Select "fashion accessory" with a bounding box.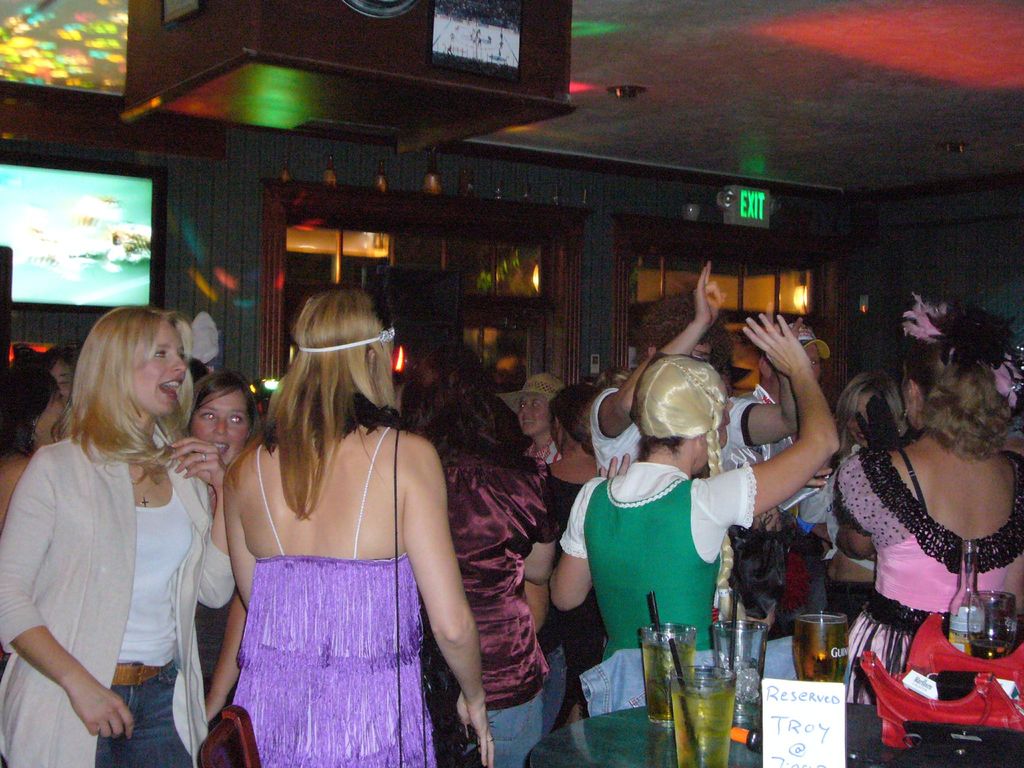
crop(519, 368, 566, 397).
